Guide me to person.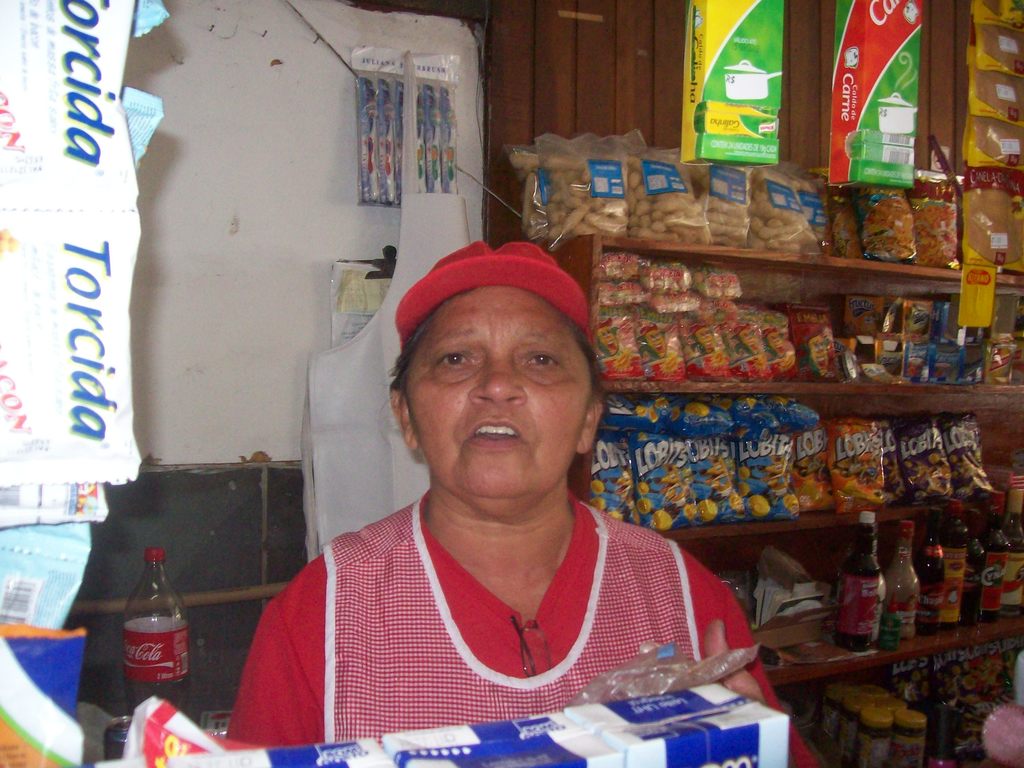
Guidance: [left=223, top=244, right=818, bottom=767].
